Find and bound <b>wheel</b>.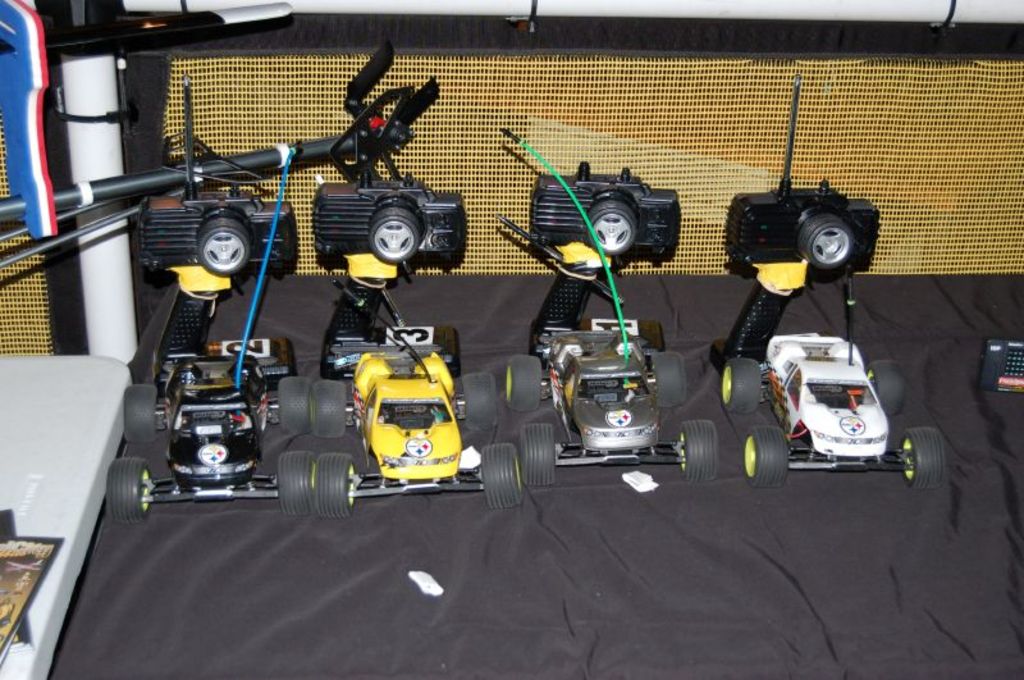
Bound: {"x1": 479, "y1": 444, "x2": 526, "y2": 514}.
